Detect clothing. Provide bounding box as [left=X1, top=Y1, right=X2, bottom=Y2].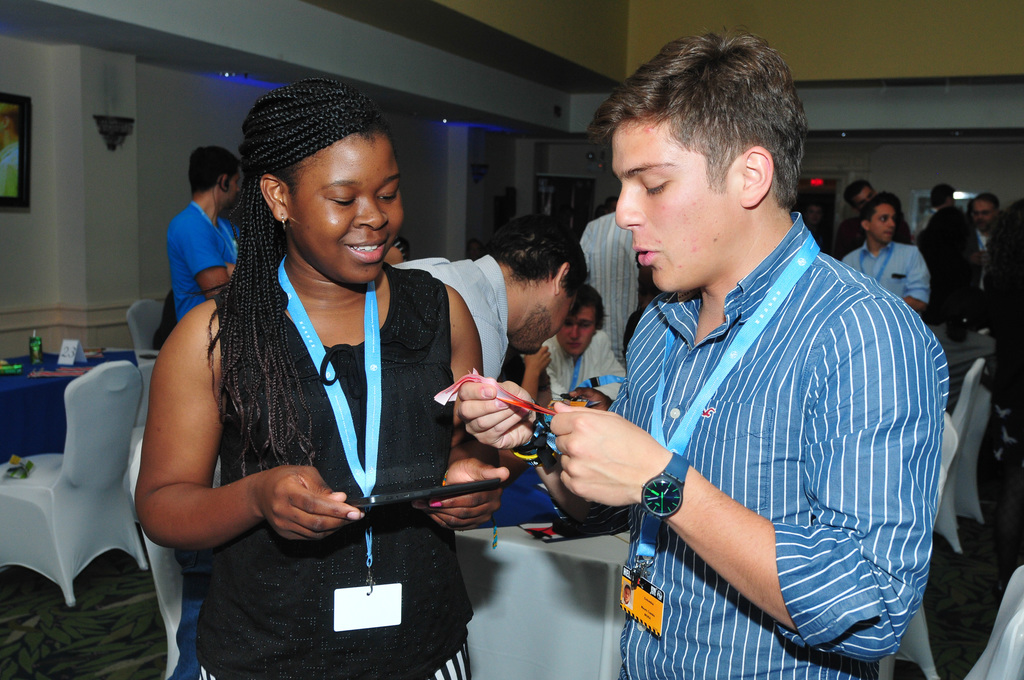
[left=837, top=211, right=913, bottom=259].
